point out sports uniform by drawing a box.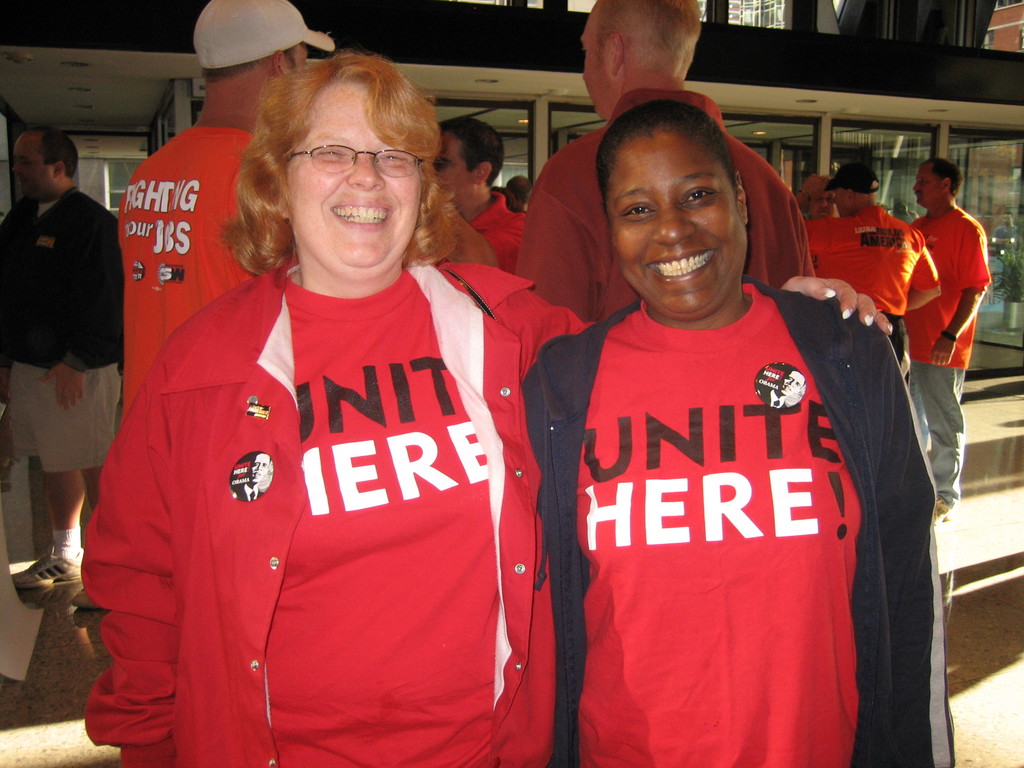
[x1=0, y1=189, x2=133, y2=461].
